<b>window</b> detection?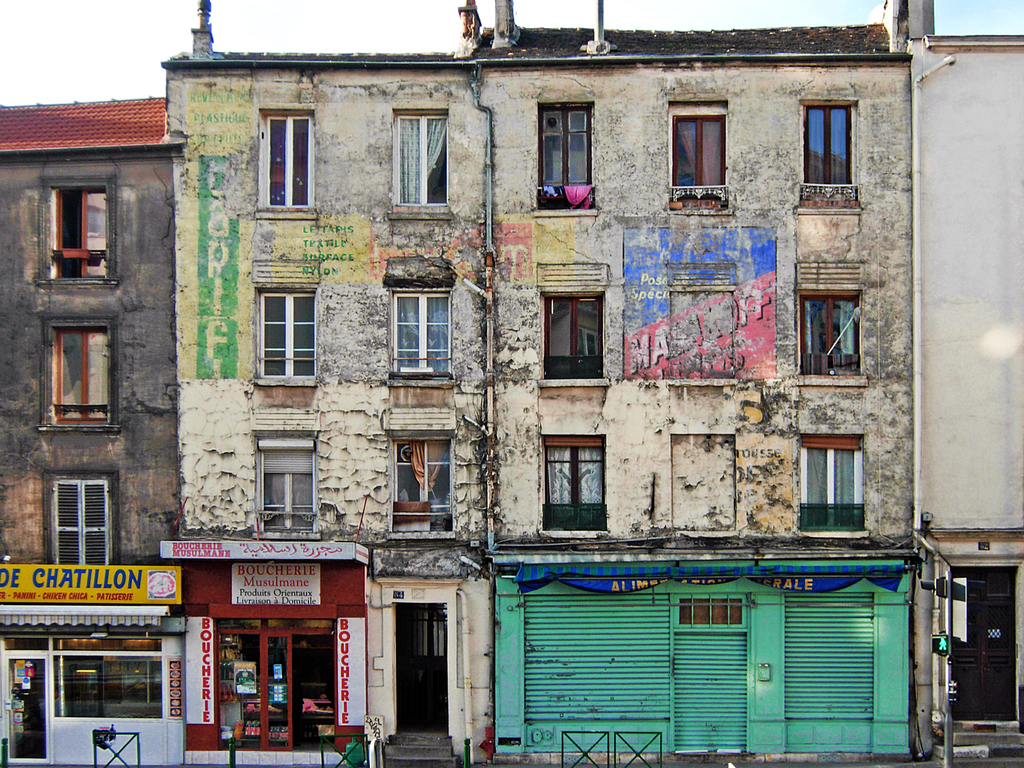
select_region(45, 470, 118, 564)
